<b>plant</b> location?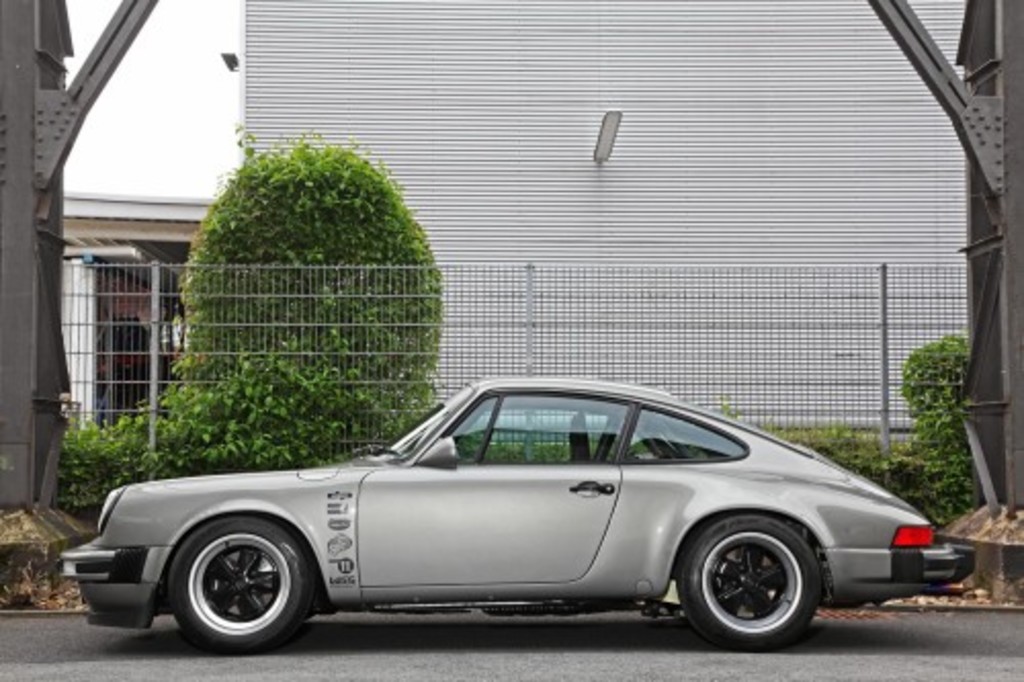
detection(53, 340, 393, 492)
